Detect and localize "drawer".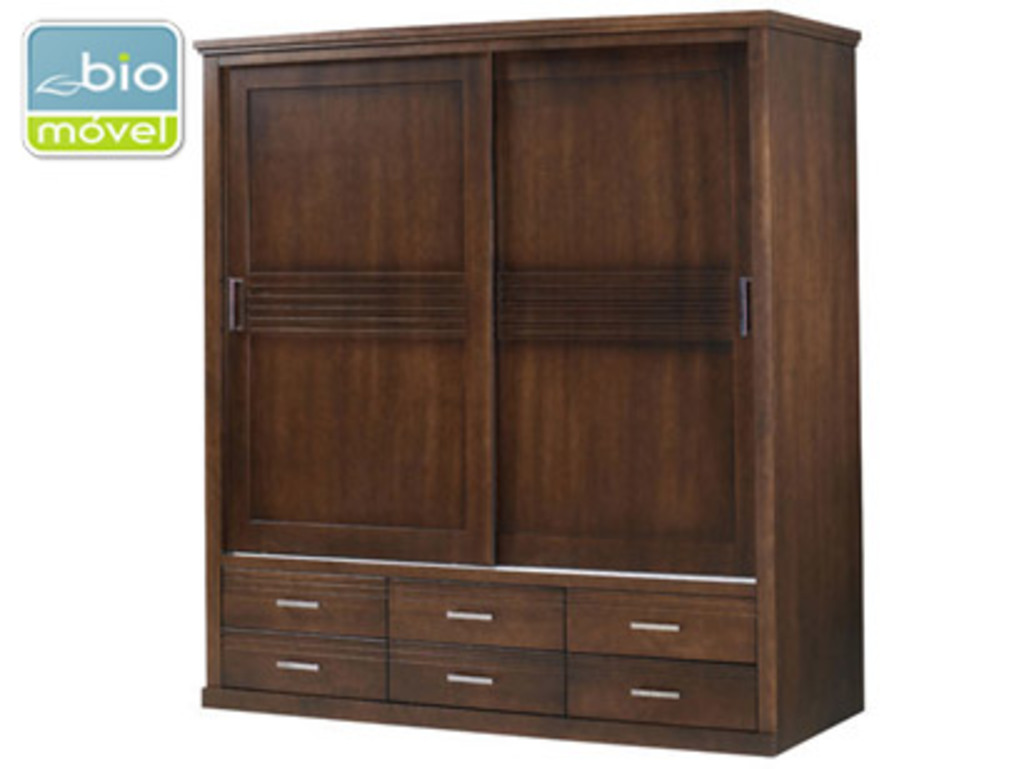
Localized at [387, 639, 569, 717].
